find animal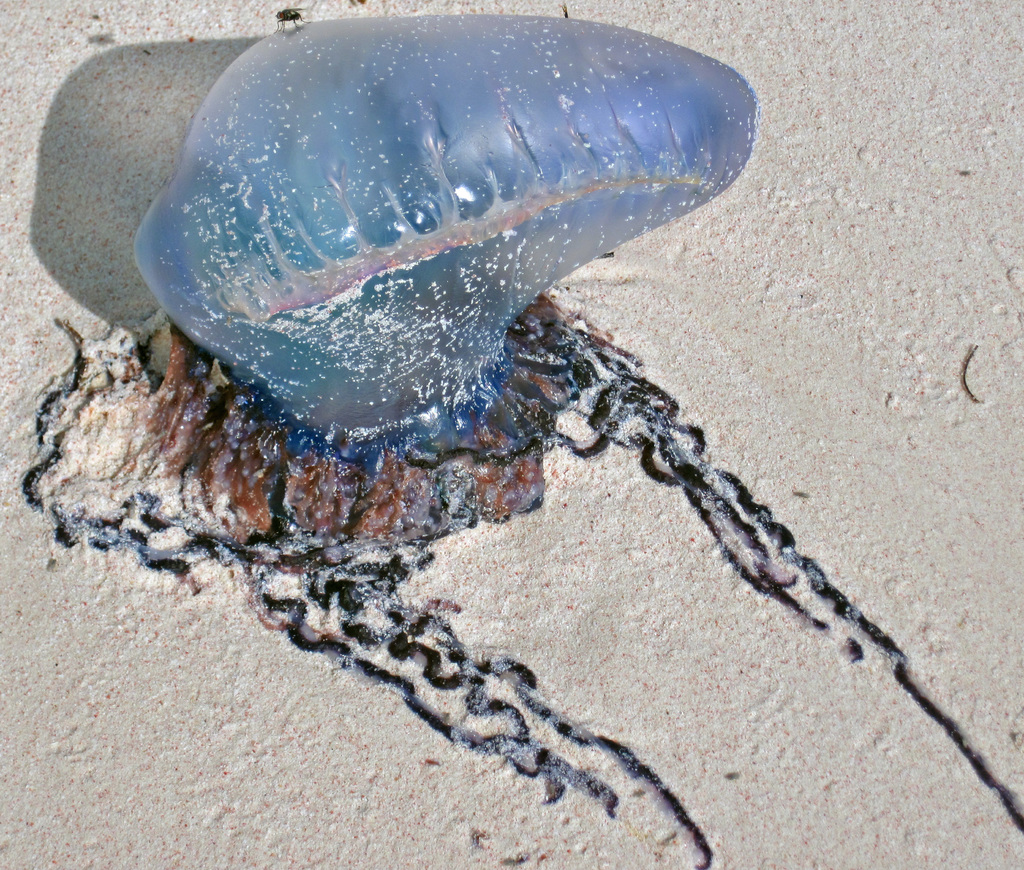
271/3/306/29
